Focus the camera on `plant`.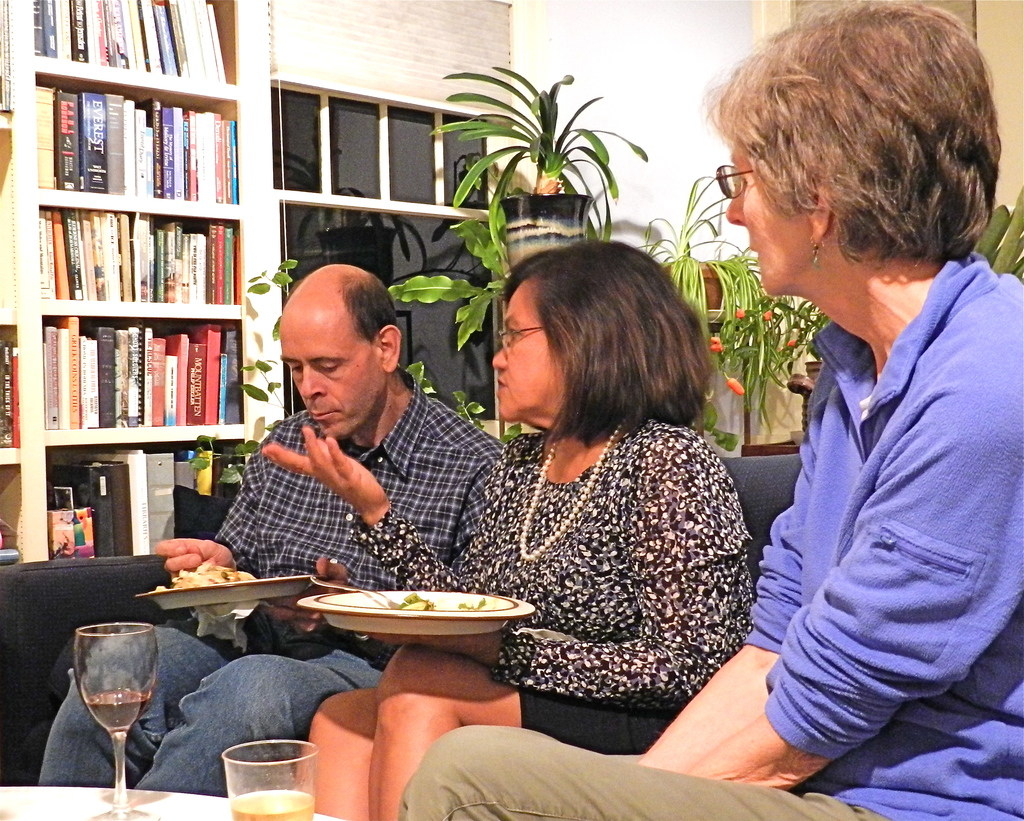
Focus region: bbox=[712, 295, 845, 430].
